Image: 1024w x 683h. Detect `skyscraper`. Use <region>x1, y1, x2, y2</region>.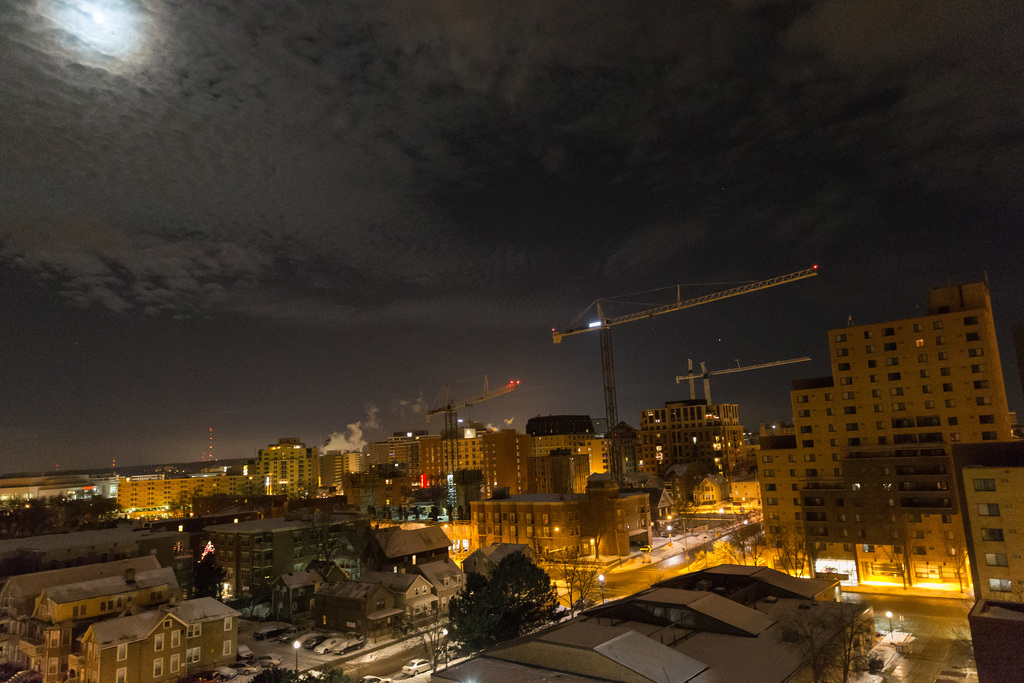
<region>370, 429, 520, 510</region>.
